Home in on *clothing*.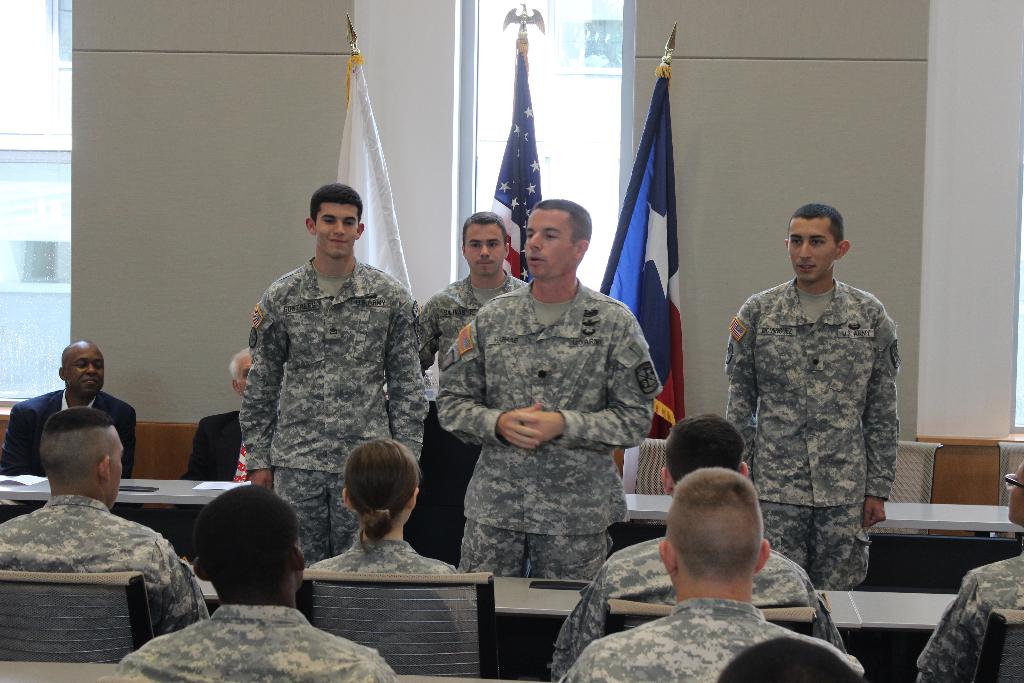
Homed in at box=[550, 531, 843, 682].
